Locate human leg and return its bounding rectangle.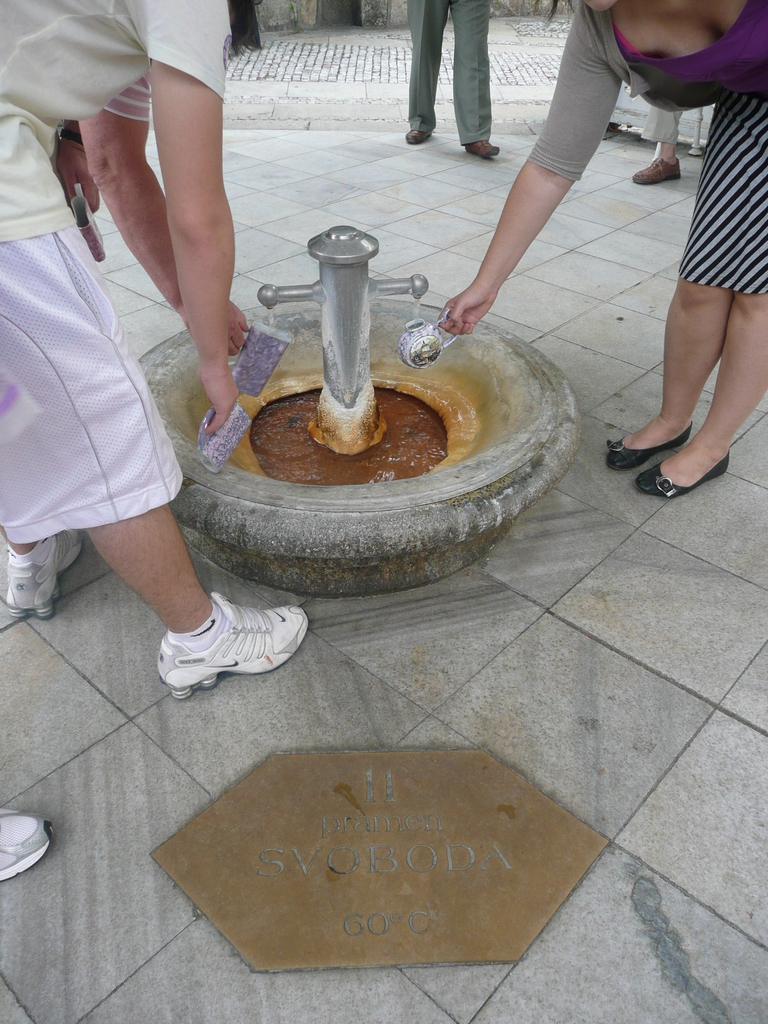
pyautogui.locateOnScreen(606, 274, 735, 474).
